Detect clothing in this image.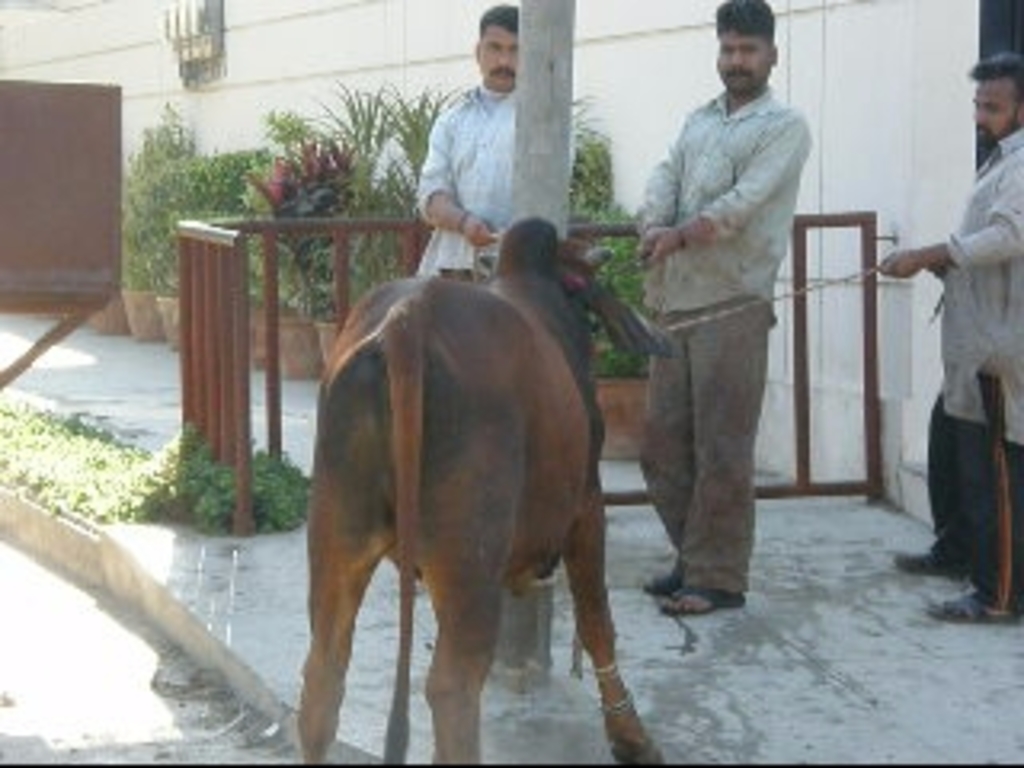
Detection: (413, 77, 582, 291).
